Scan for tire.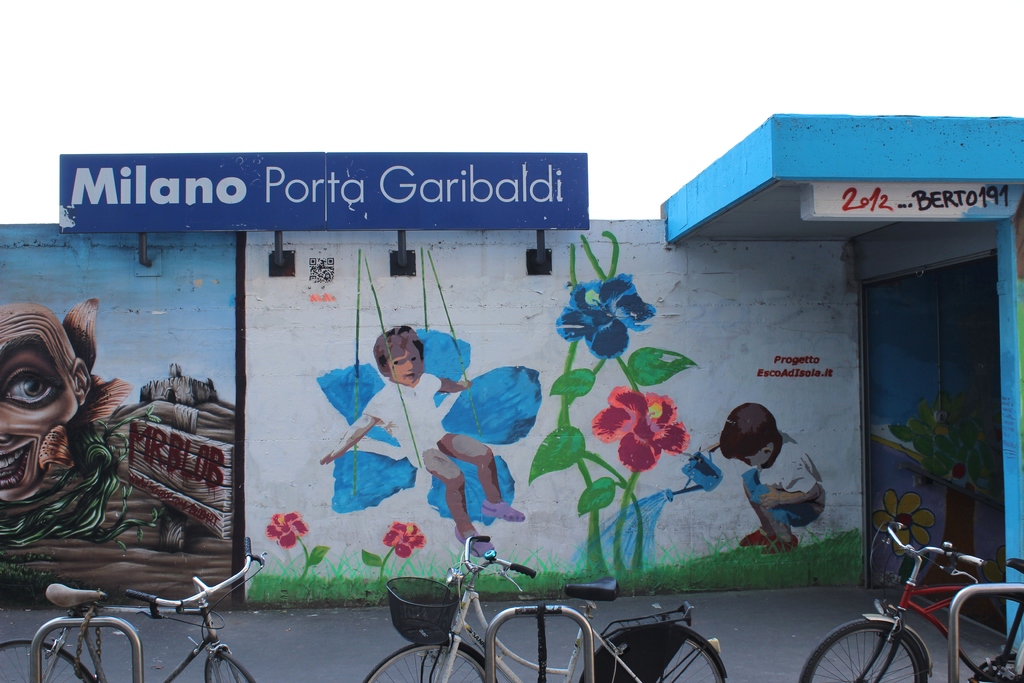
Scan result: select_region(799, 620, 927, 682).
